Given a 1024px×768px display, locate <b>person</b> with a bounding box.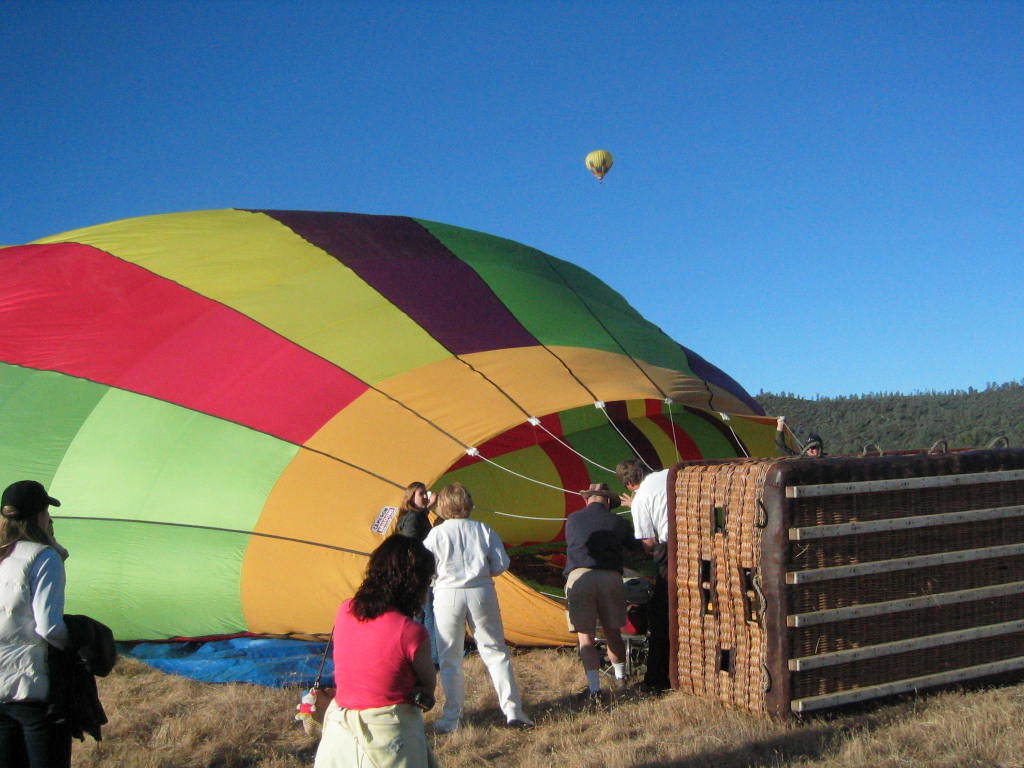
Located: (x1=614, y1=457, x2=676, y2=573).
